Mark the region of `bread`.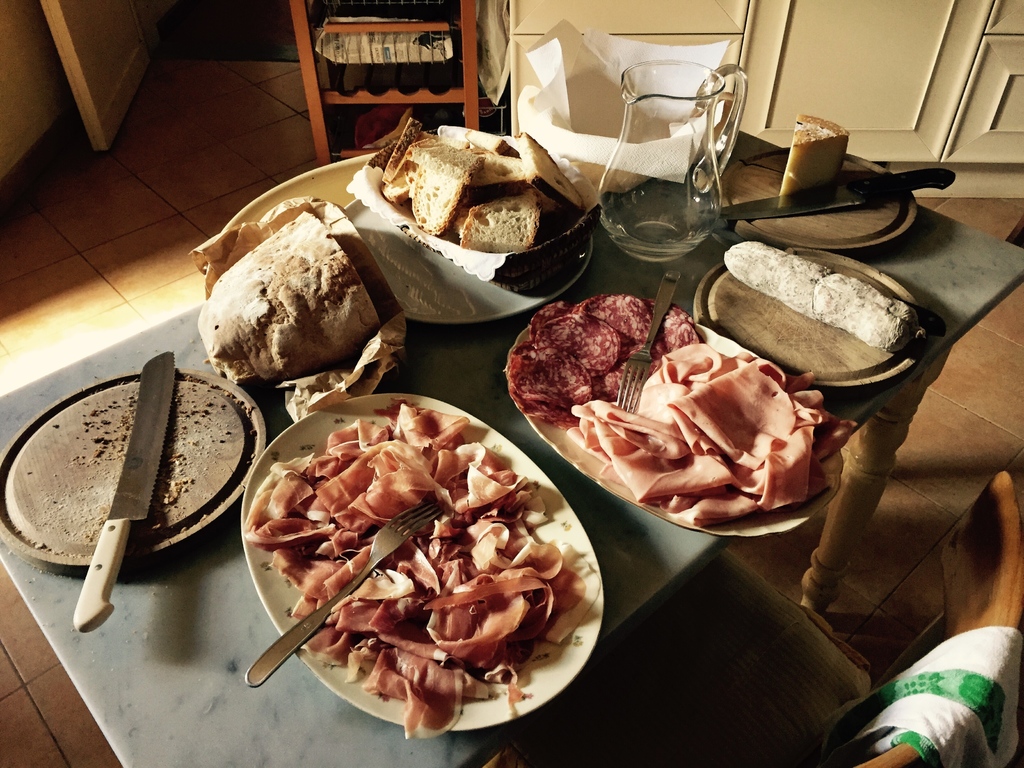
Region: 211:193:380:379.
